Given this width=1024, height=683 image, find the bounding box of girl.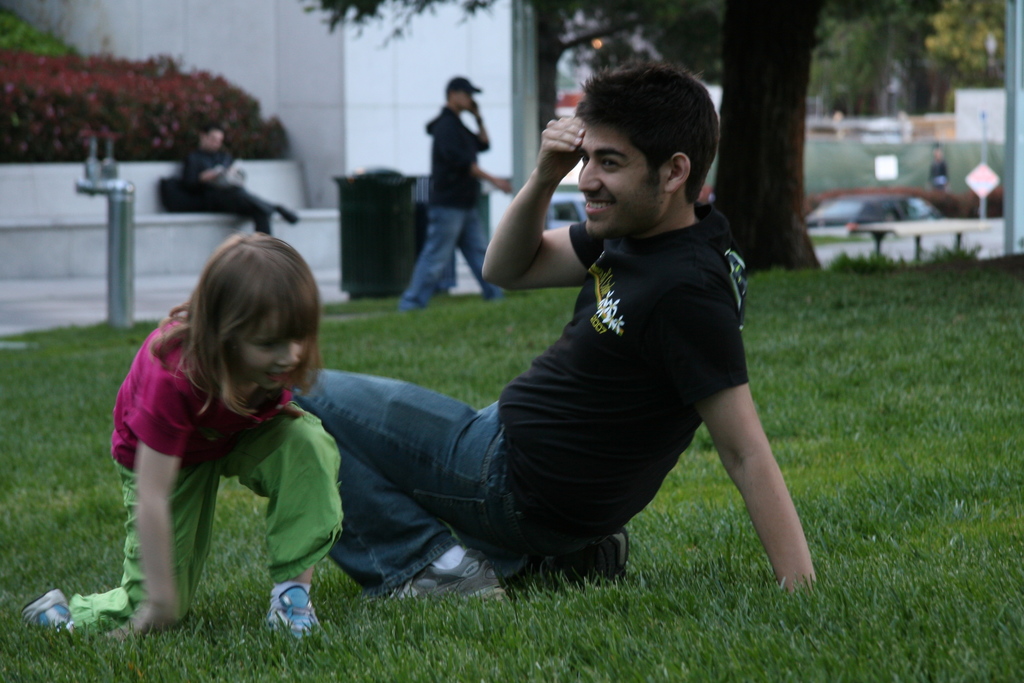
[20, 230, 346, 640].
